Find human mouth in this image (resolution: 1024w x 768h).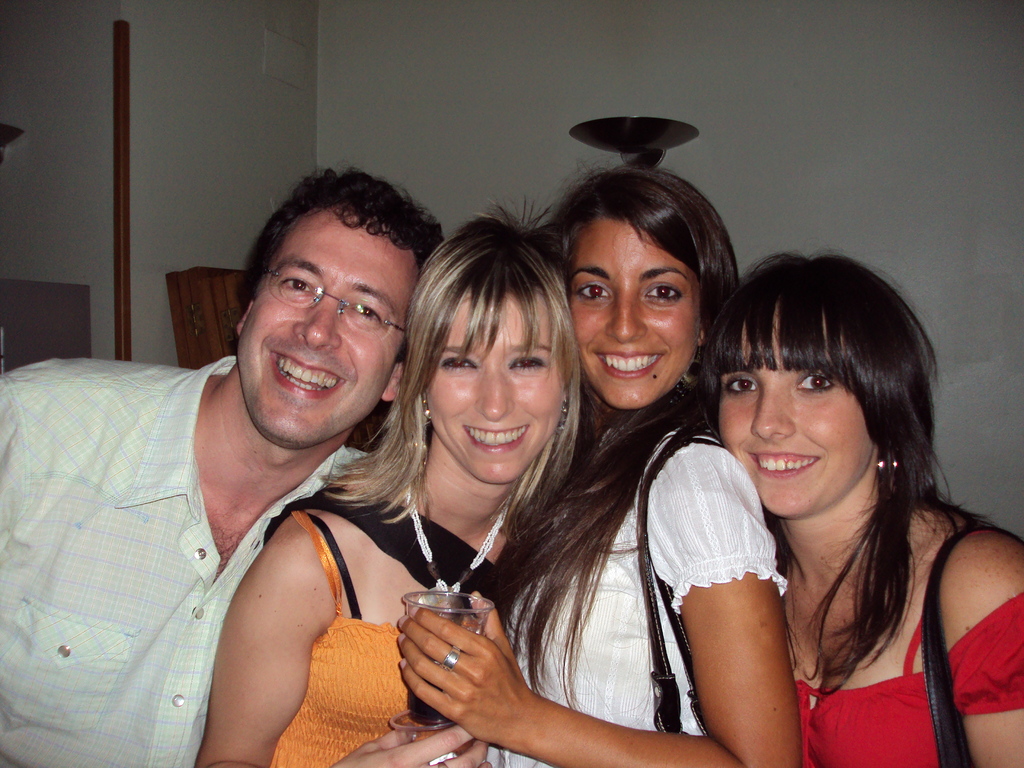
271:349:344:401.
